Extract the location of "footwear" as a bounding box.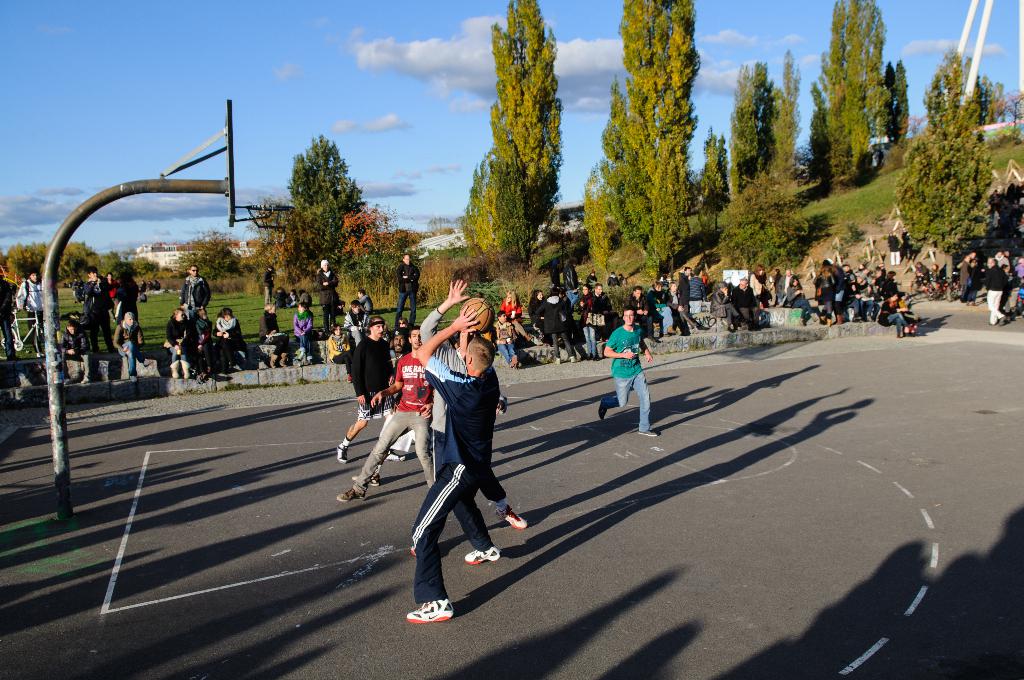
412/601/458/622.
